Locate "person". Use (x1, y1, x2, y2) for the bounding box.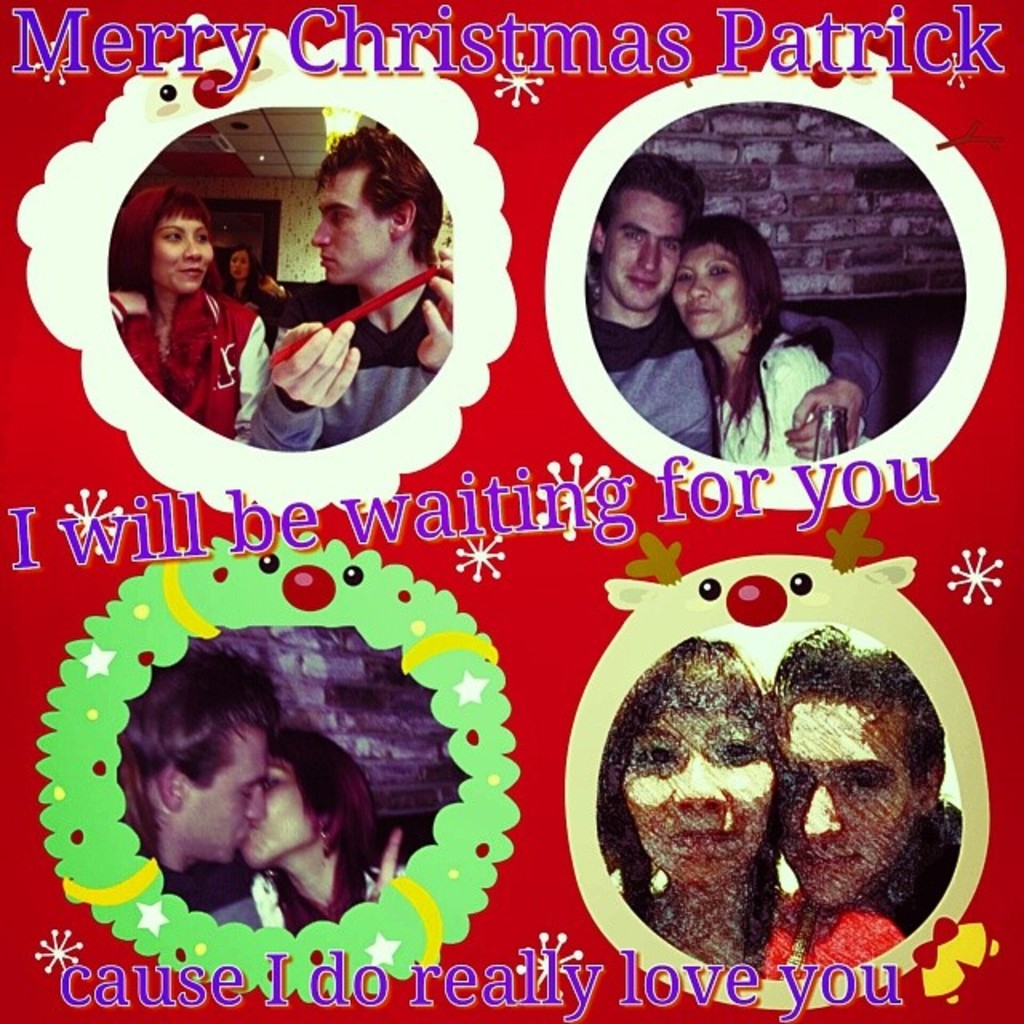
(110, 654, 410, 923).
